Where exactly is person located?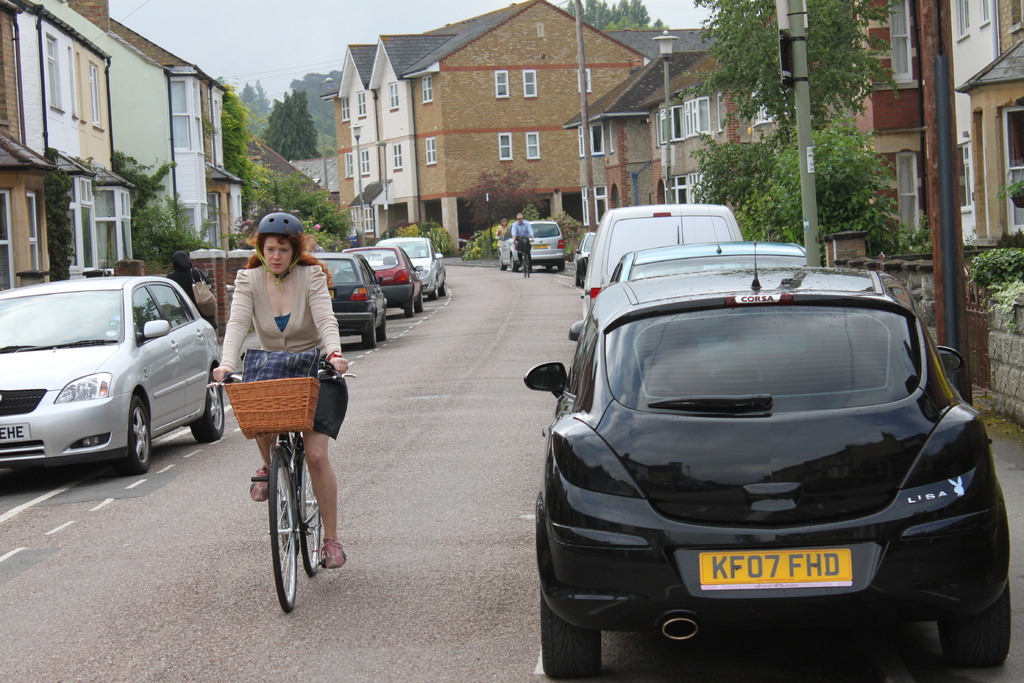
Its bounding box is left=504, top=214, right=535, bottom=272.
